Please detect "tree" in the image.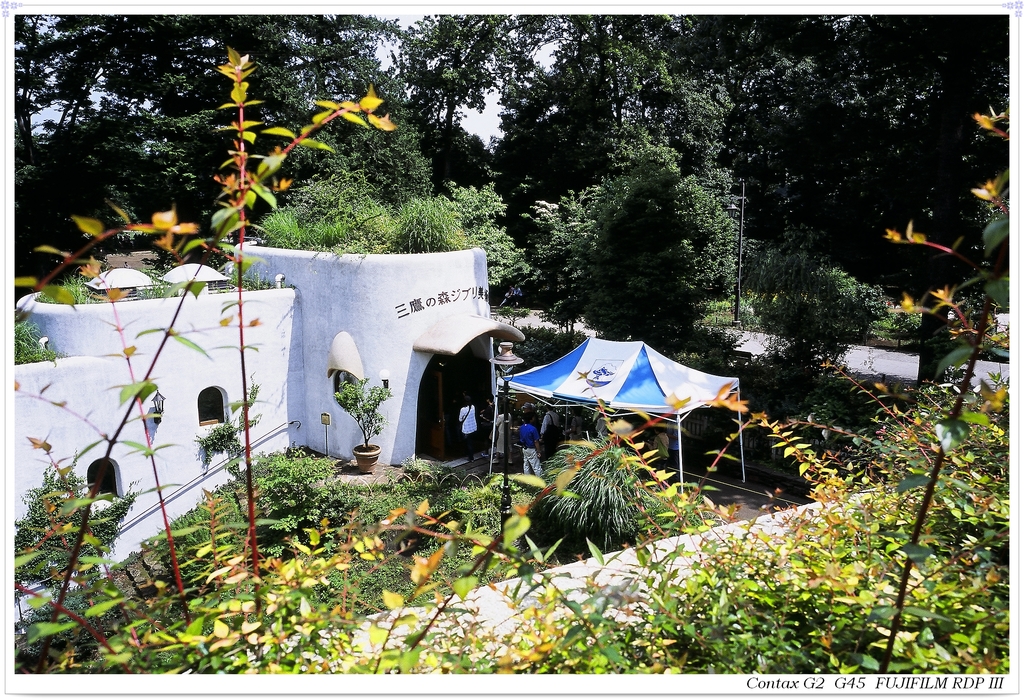
[x1=497, y1=149, x2=774, y2=320].
